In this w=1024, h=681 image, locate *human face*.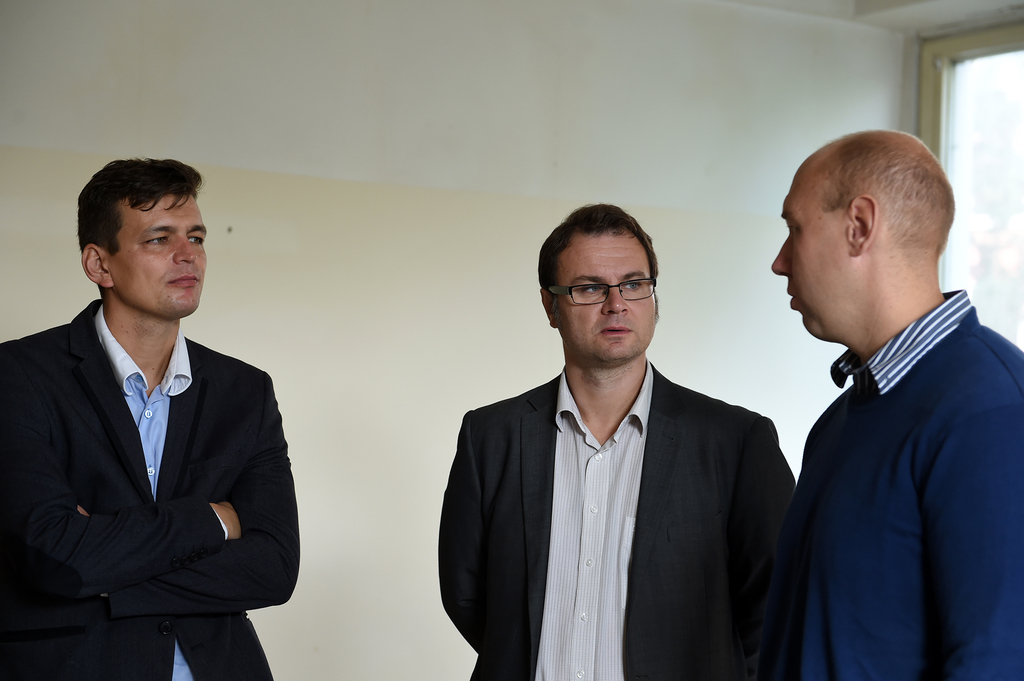
Bounding box: left=114, top=191, right=210, bottom=327.
